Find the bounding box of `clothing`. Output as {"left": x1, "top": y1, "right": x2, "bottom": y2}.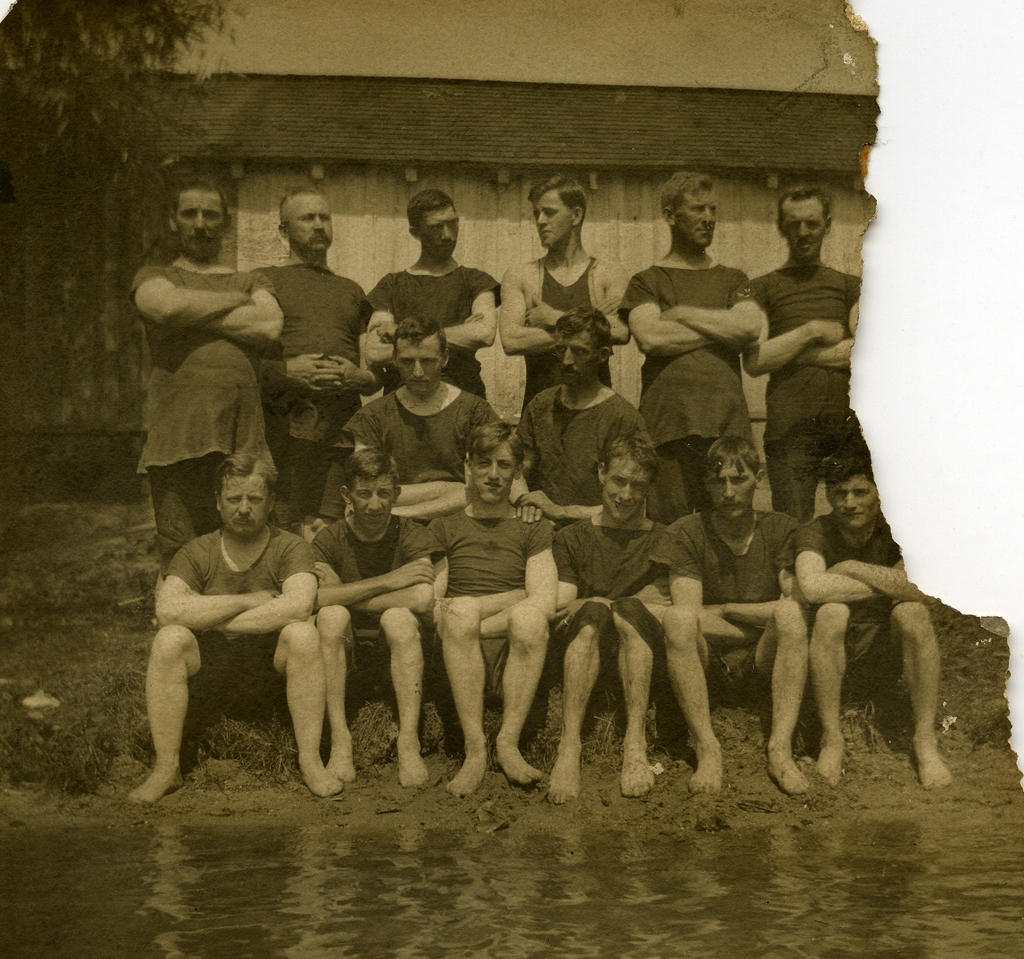
{"left": 747, "top": 265, "right": 865, "bottom": 522}.
